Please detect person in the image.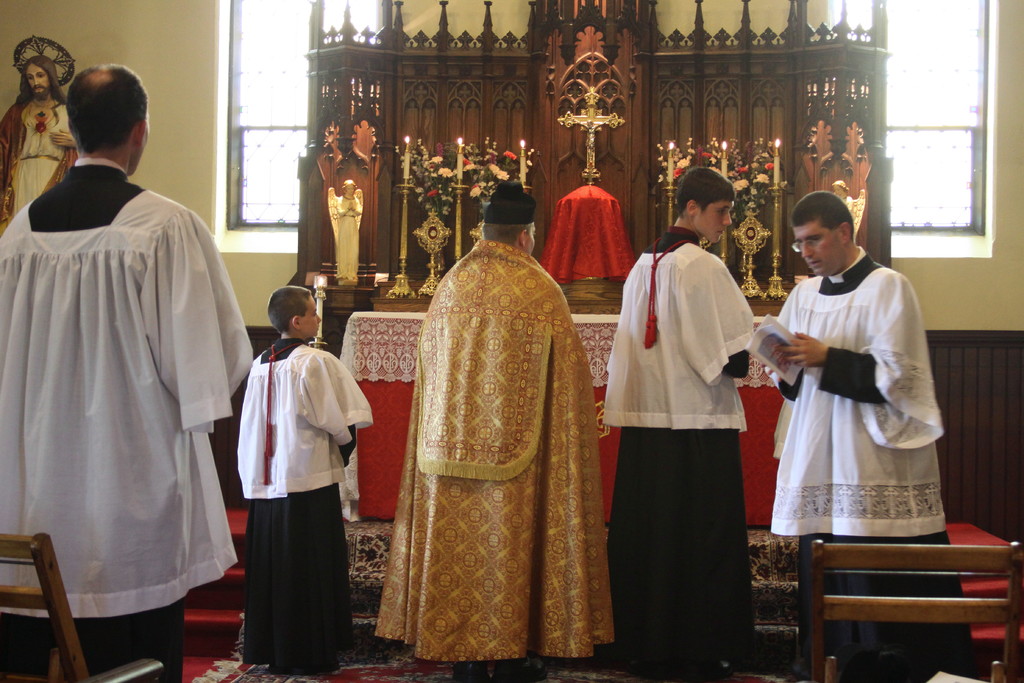
pyautogui.locateOnScreen(834, 183, 867, 242).
